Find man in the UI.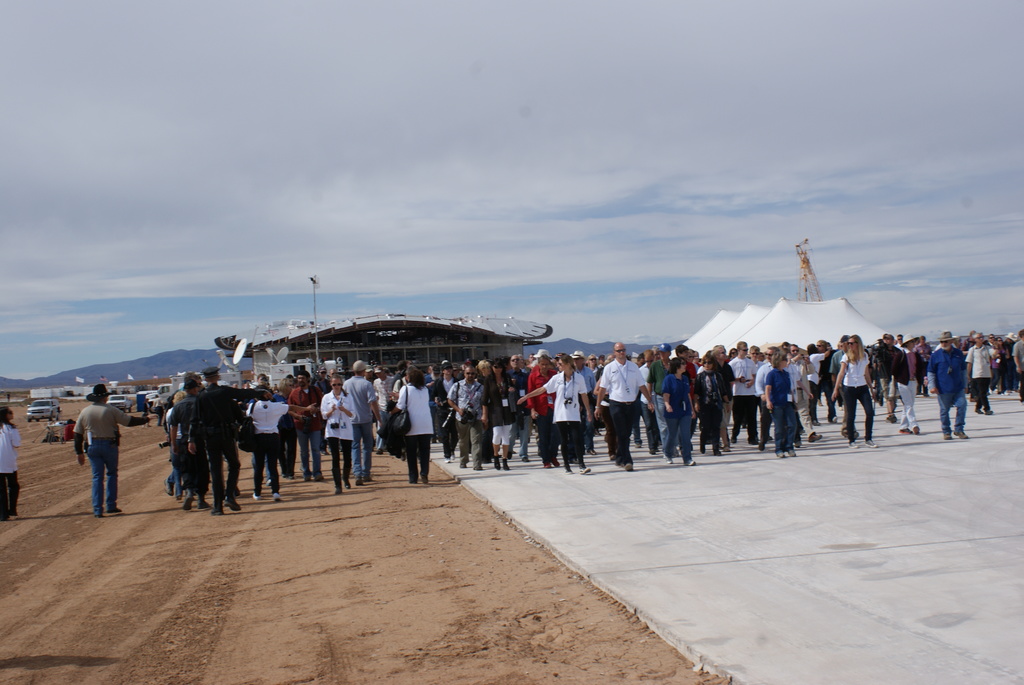
UI element at <bbox>289, 372, 319, 482</bbox>.
